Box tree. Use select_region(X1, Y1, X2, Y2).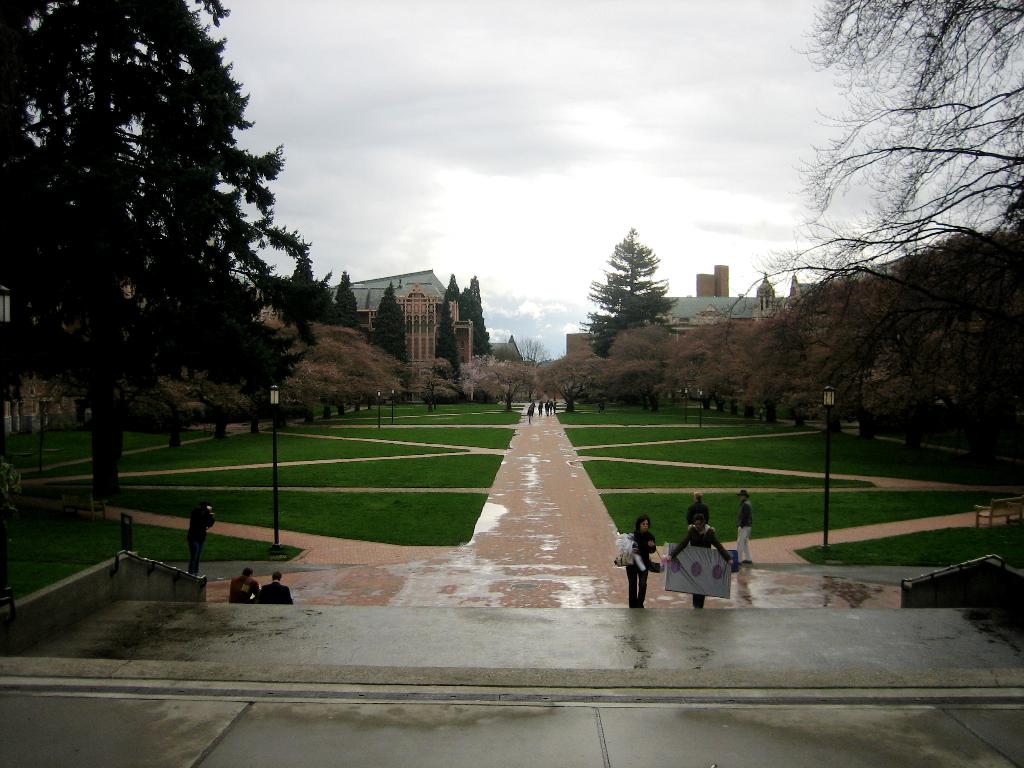
select_region(534, 346, 599, 414).
